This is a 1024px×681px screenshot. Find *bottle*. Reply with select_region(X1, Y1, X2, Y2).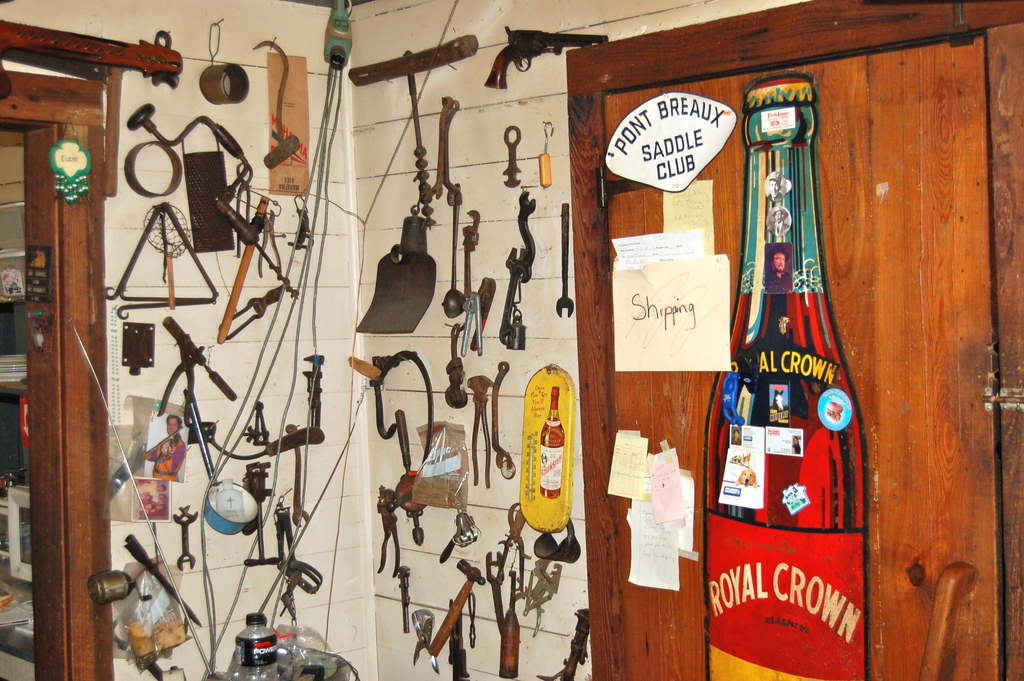
select_region(535, 383, 564, 502).
